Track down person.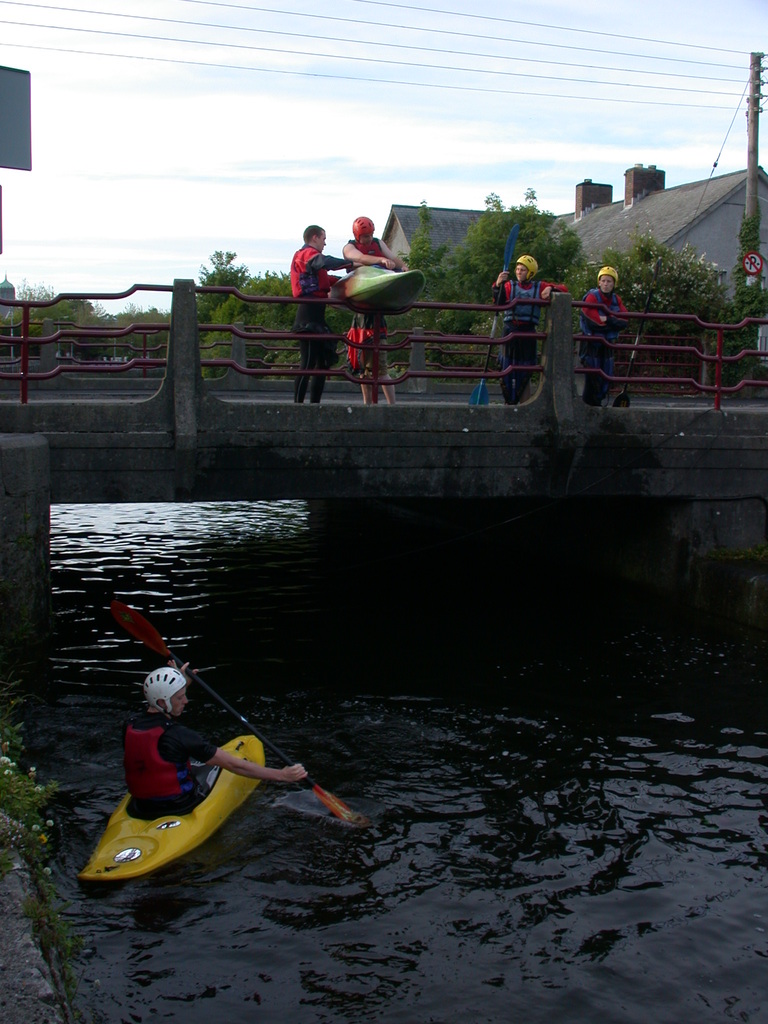
Tracked to <region>492, 256, 567, 403</region>.
